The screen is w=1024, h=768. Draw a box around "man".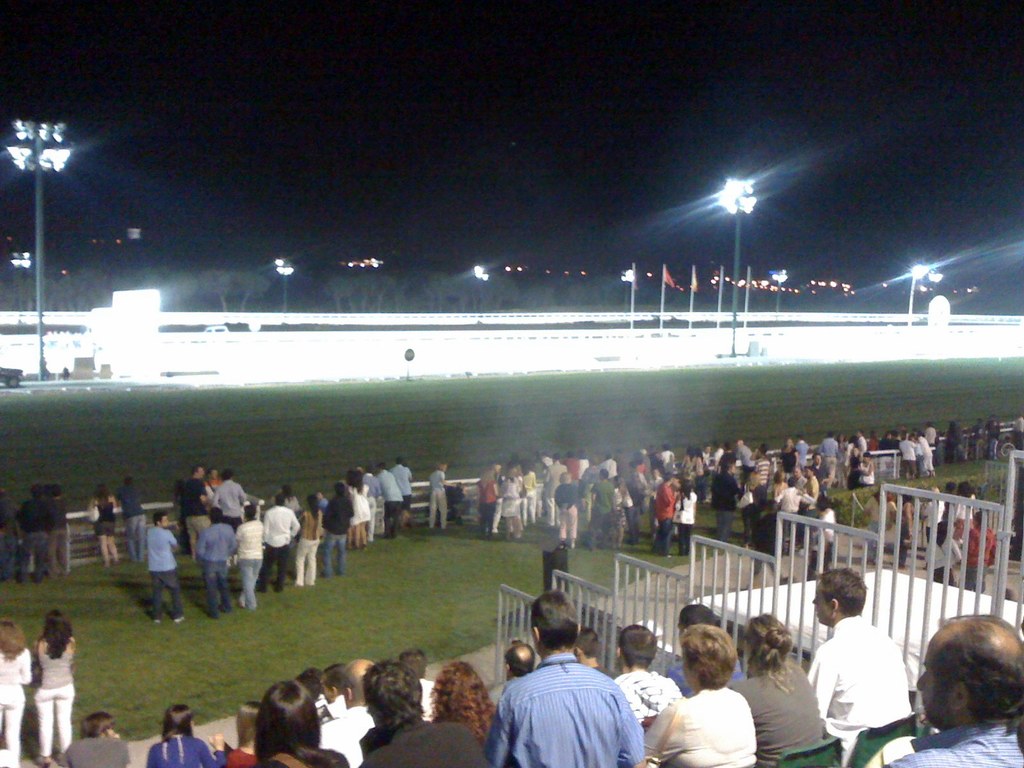
(left=926, top=423, right=941, bottom=460).
